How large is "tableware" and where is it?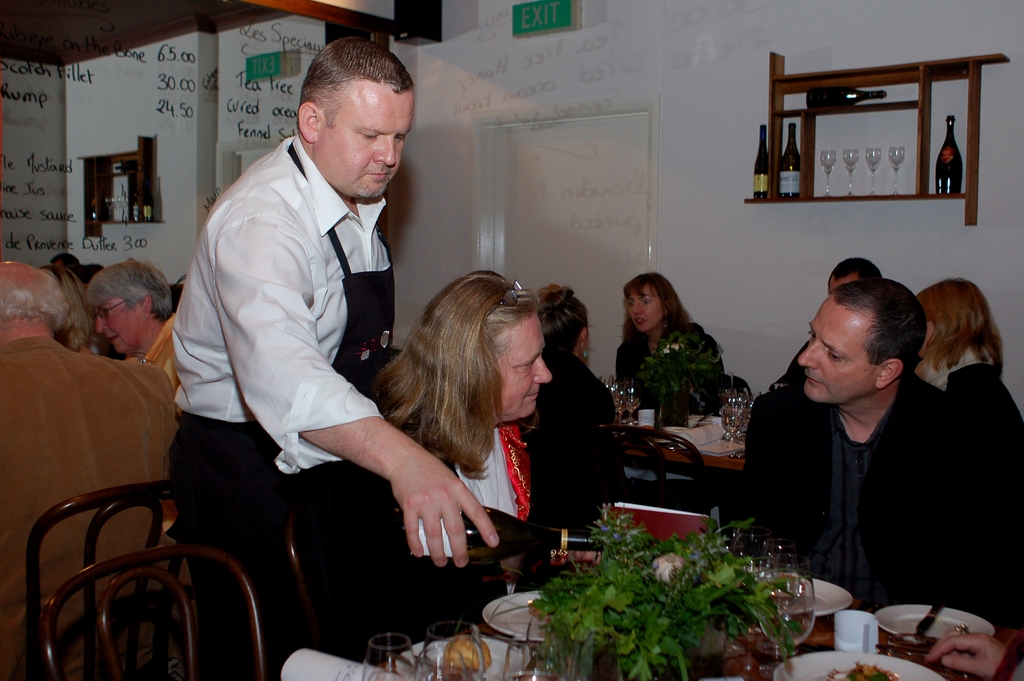
Bounding box: crop(395, 630, 536, 680).
